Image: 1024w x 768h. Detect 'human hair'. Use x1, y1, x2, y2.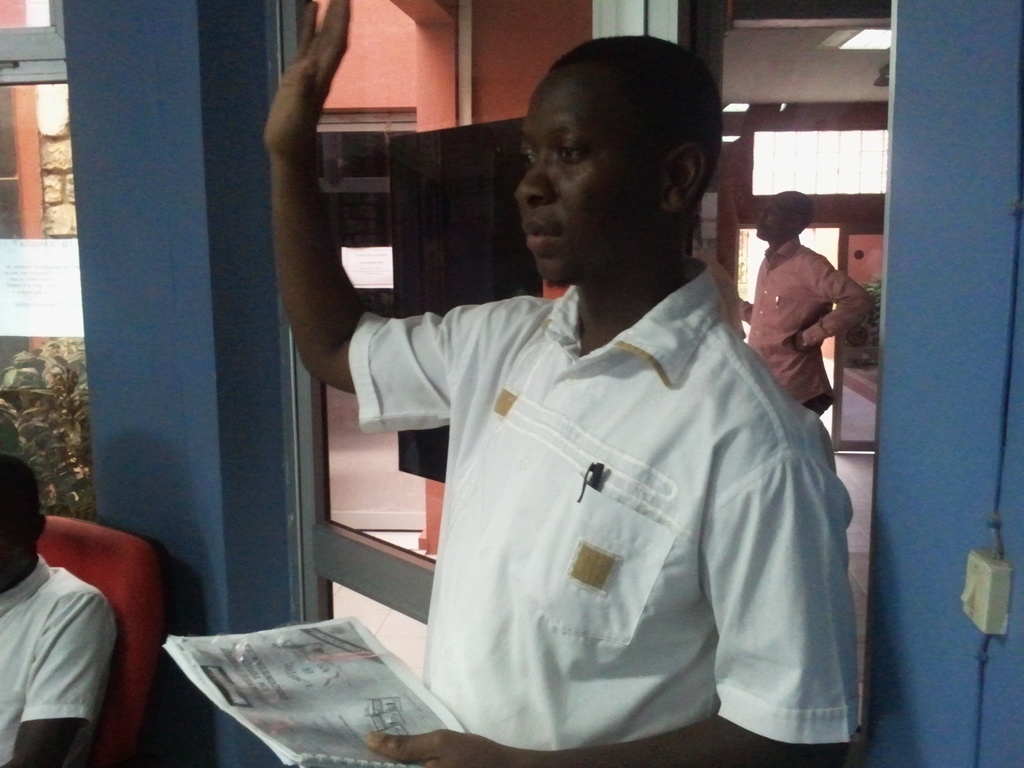
541, 28, 730, 248.
